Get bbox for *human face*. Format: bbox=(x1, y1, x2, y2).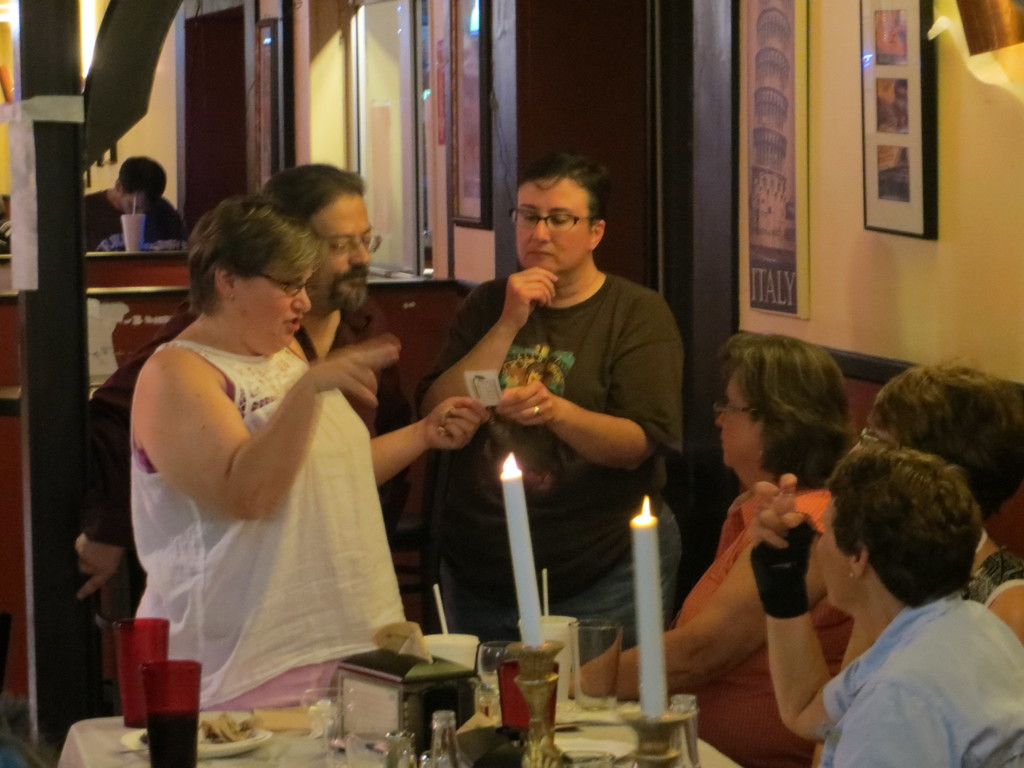
bbox=(516, 177, 595, 276).
